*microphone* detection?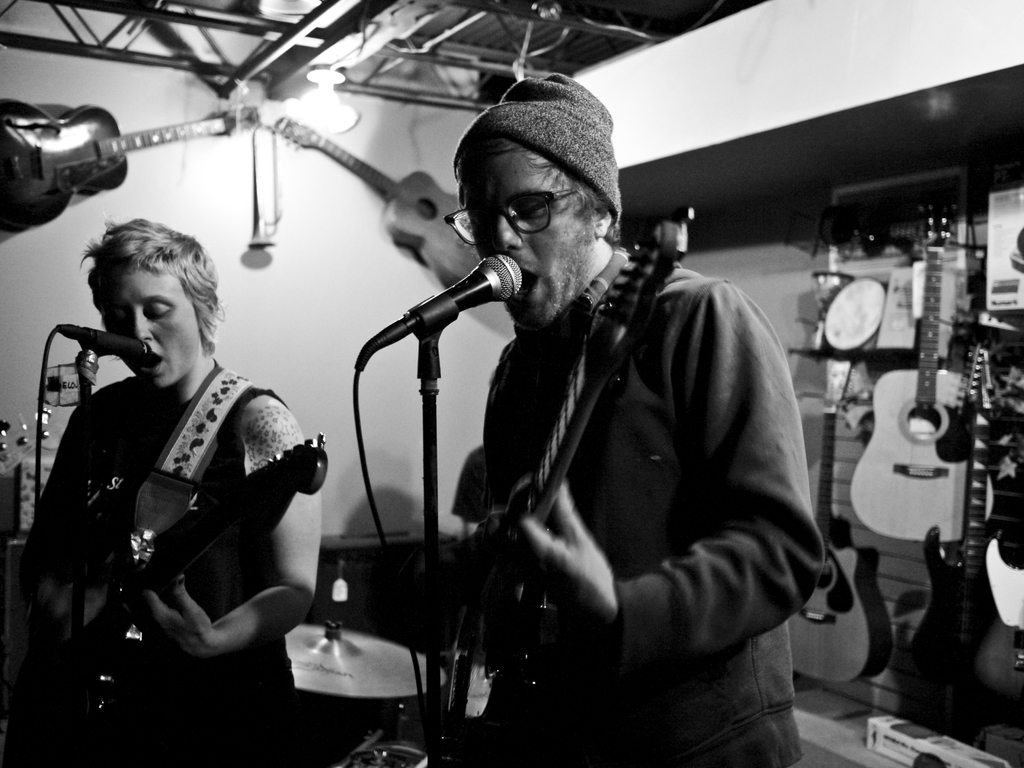
[56,325,154,364]
